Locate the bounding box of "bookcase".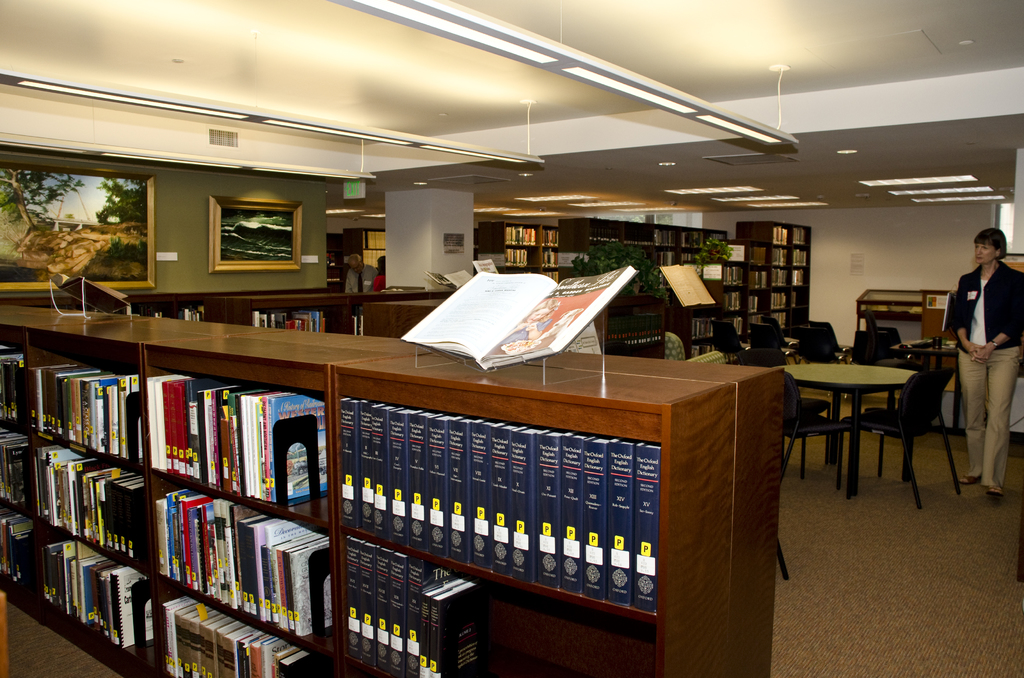
Bounding box: (x1=36, y1=321, x2=700, y2=674).
